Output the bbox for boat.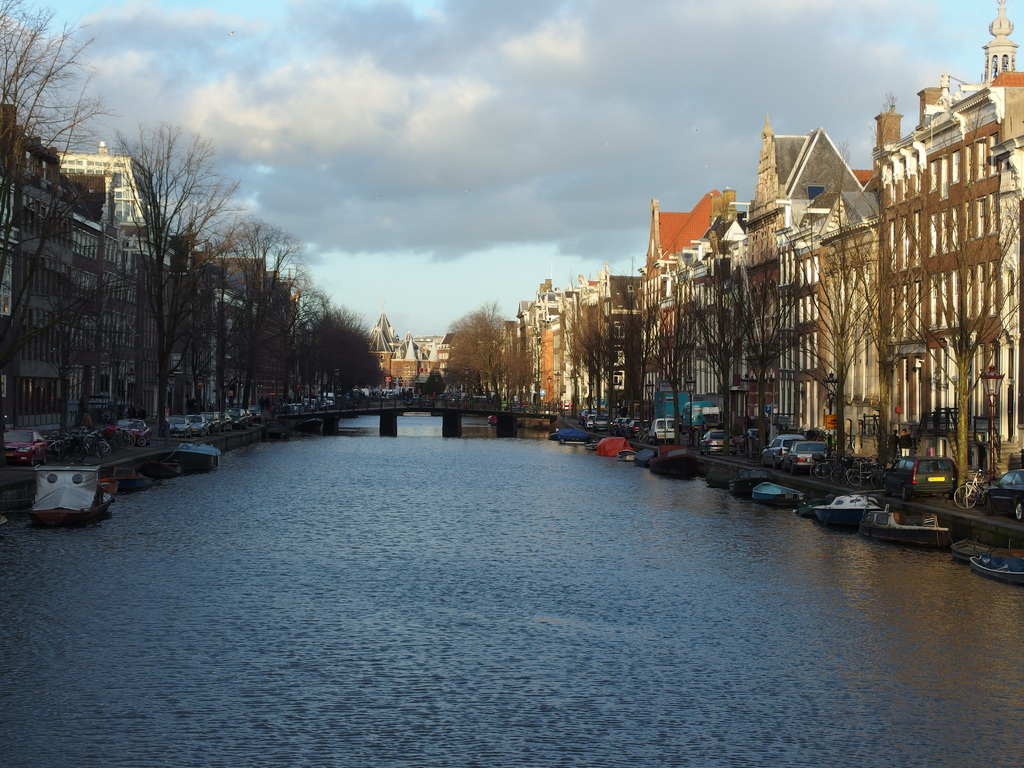
detection(858, 508, 953, 554).
